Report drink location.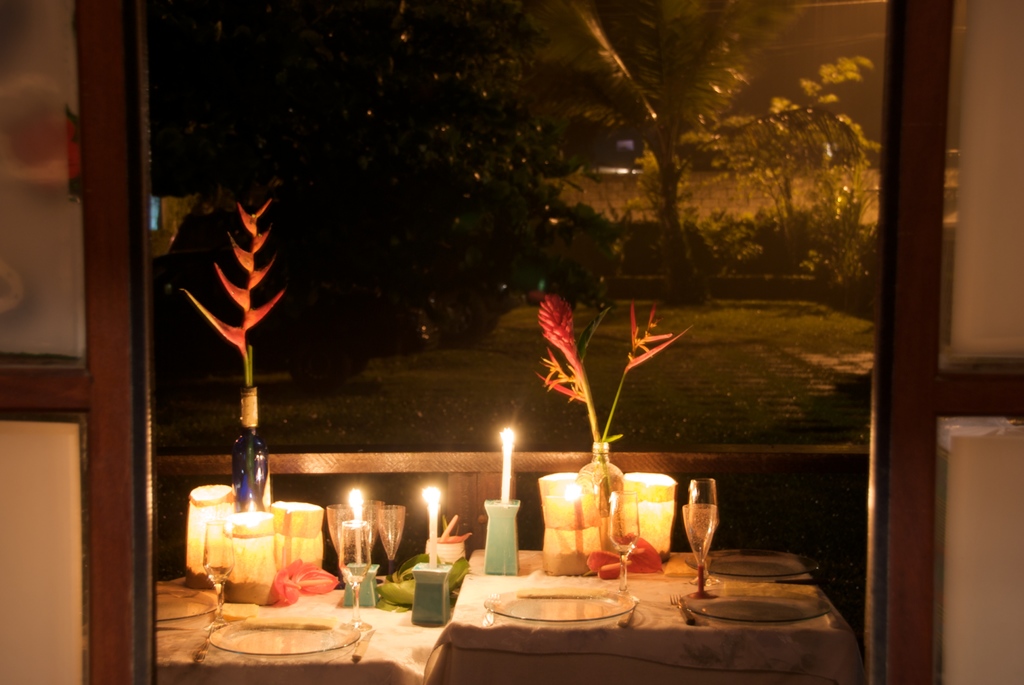
Report: Rect(379, 520, 406, 564).
